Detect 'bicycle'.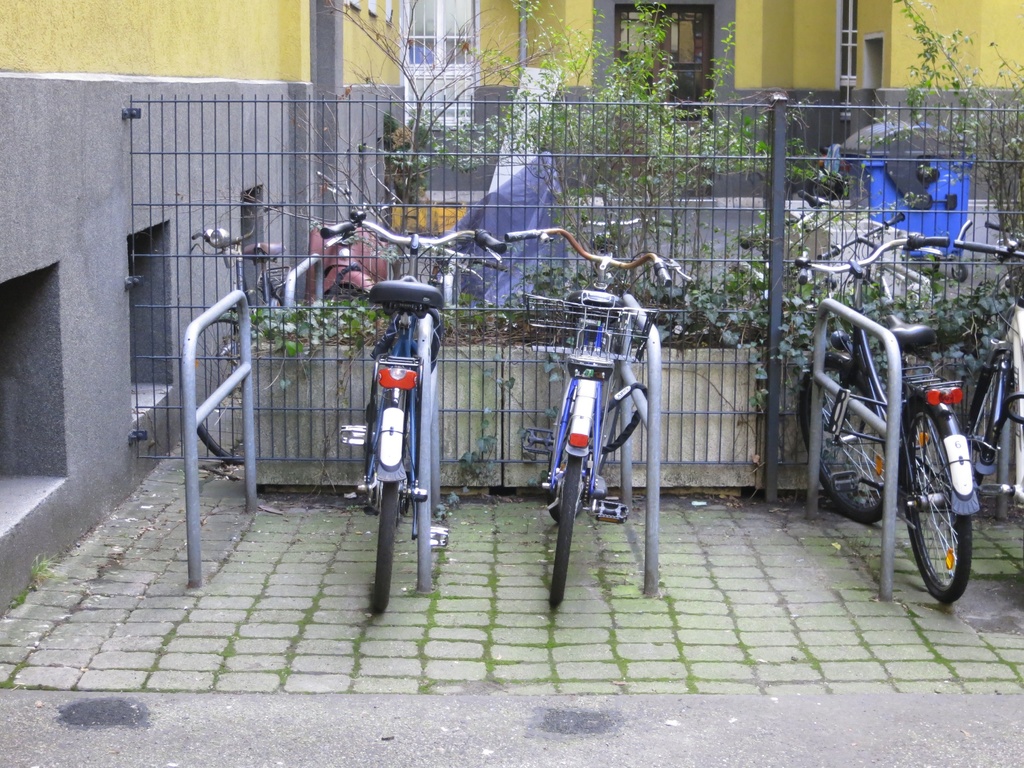
Detected at locate(732, 231, 831, 313).
